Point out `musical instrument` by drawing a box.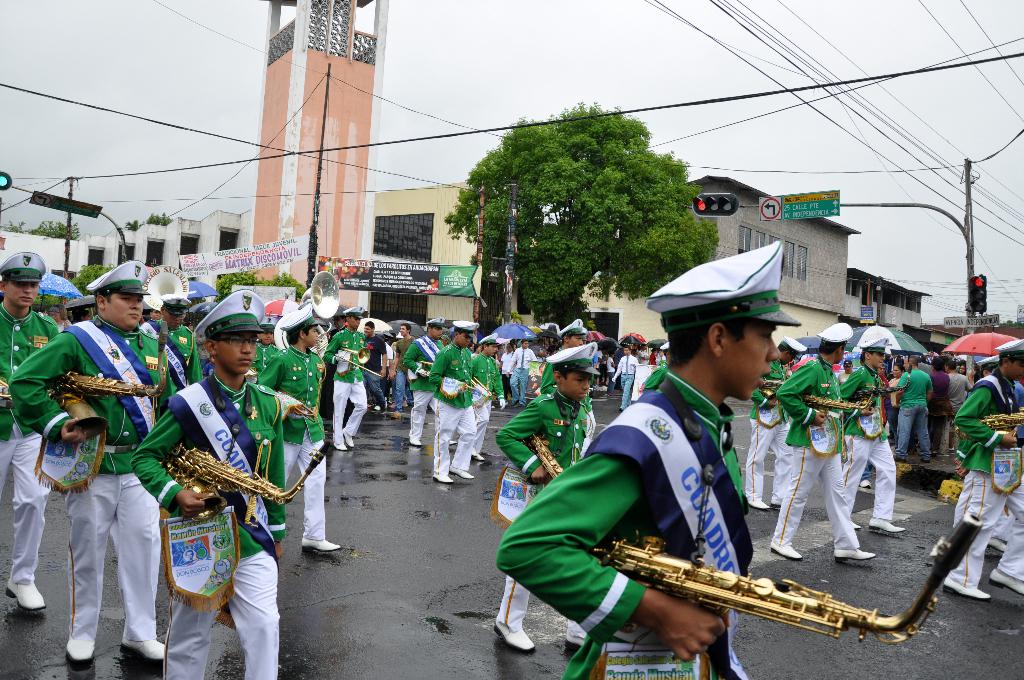
select_region(550, 498, 918, 652).
